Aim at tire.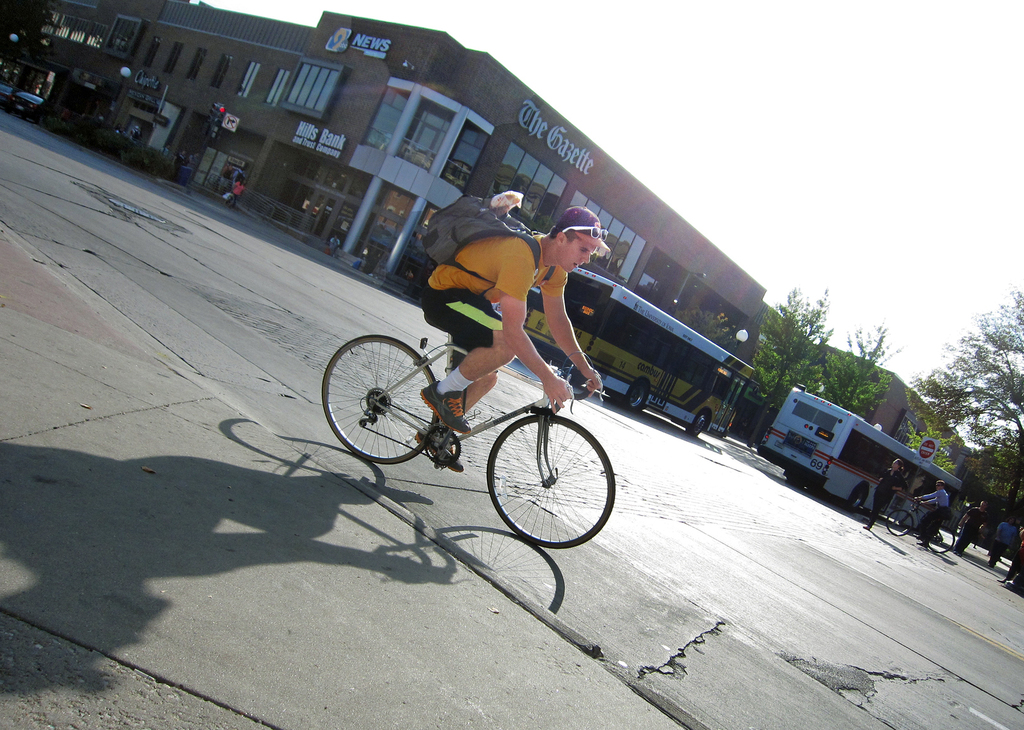
Aimed at x1=928 y1=529 x2=954 y2=553.
